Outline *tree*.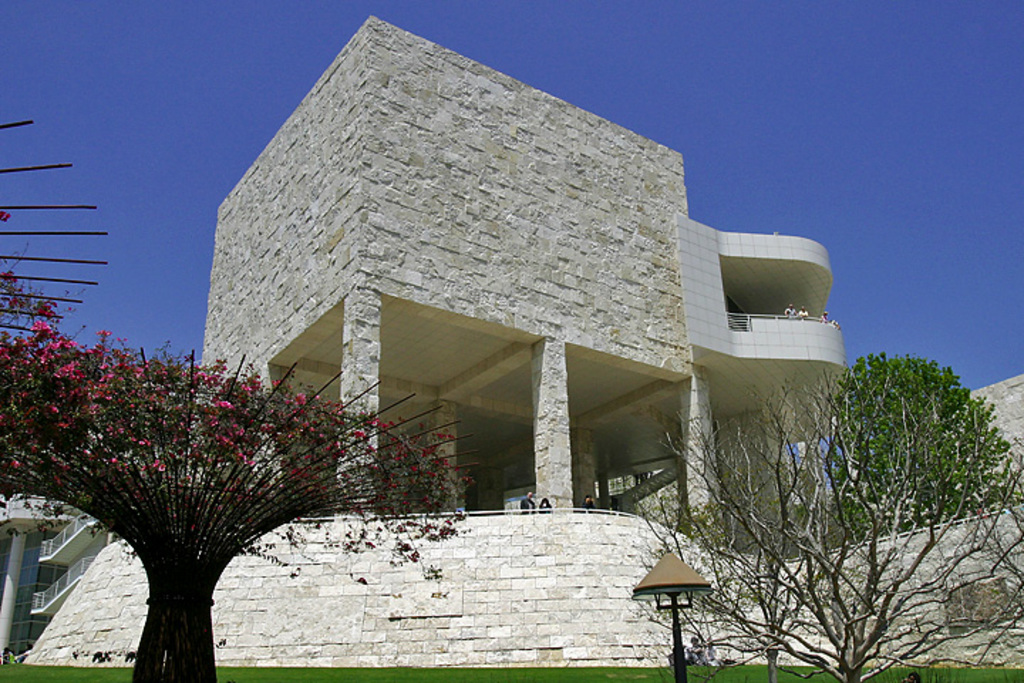
Outline: (left=0, top=323, right=474, bottom=682).
